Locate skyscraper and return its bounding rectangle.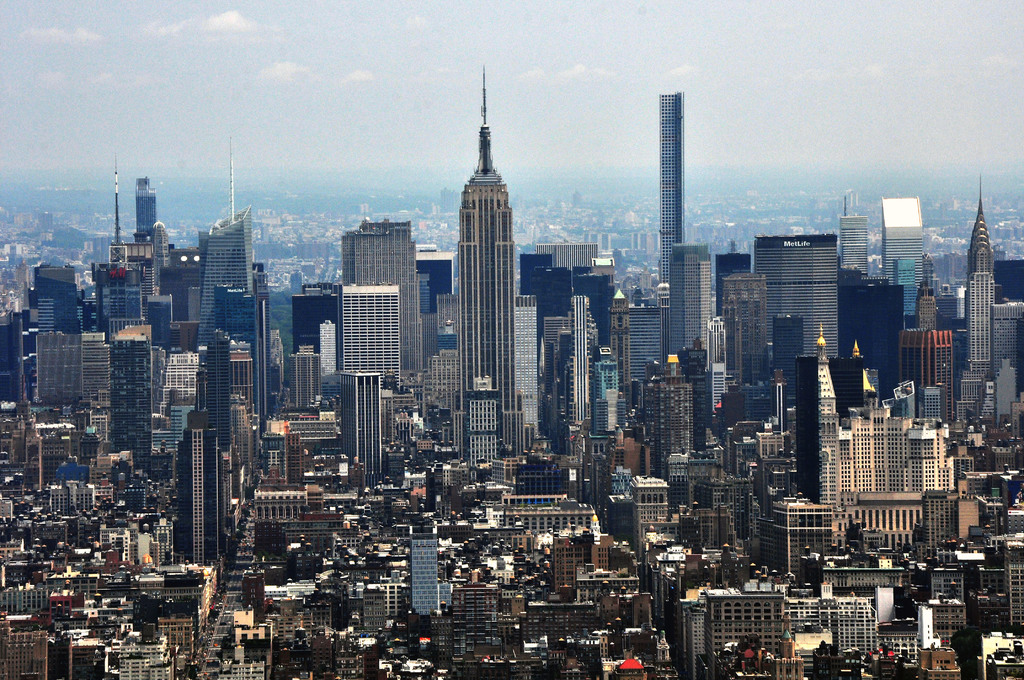
{"x1": 243, "y1": 266, "x2": 266, "y2": 401}.
